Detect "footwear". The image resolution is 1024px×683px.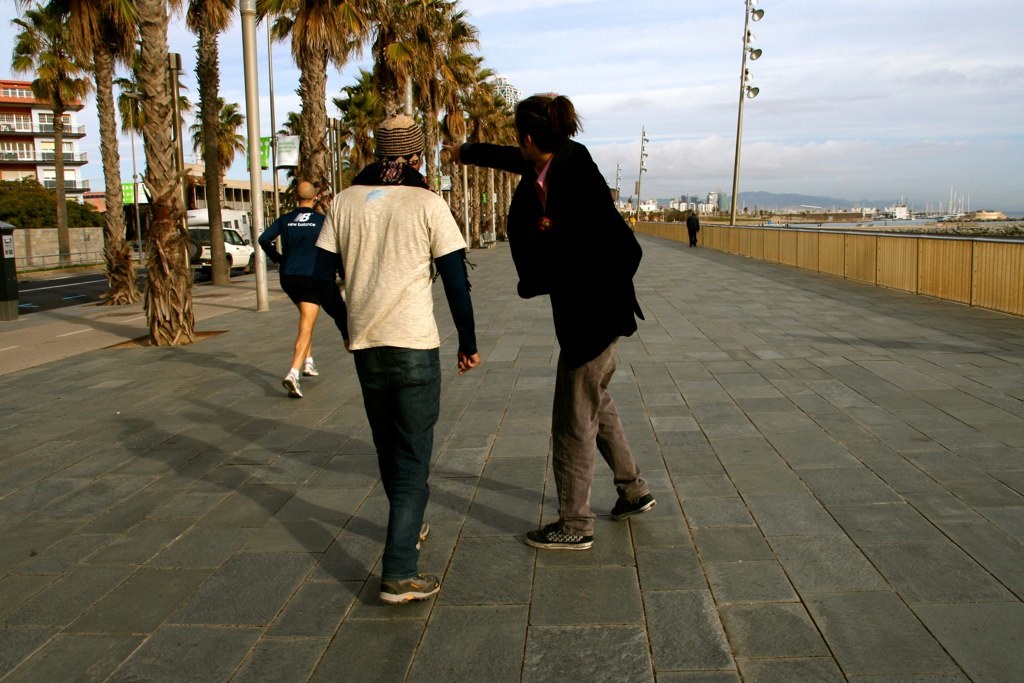
(x1=302, y1=361, x2=319, y2=373).
